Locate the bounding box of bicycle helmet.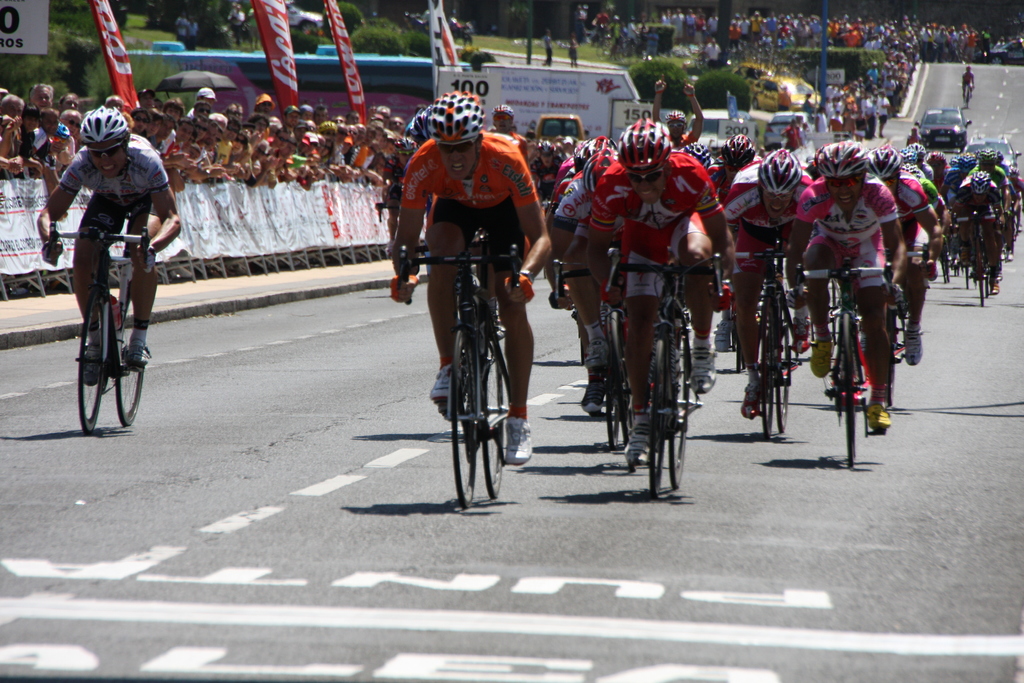
Bounding box: <box>979,151,1001,165</box>.
